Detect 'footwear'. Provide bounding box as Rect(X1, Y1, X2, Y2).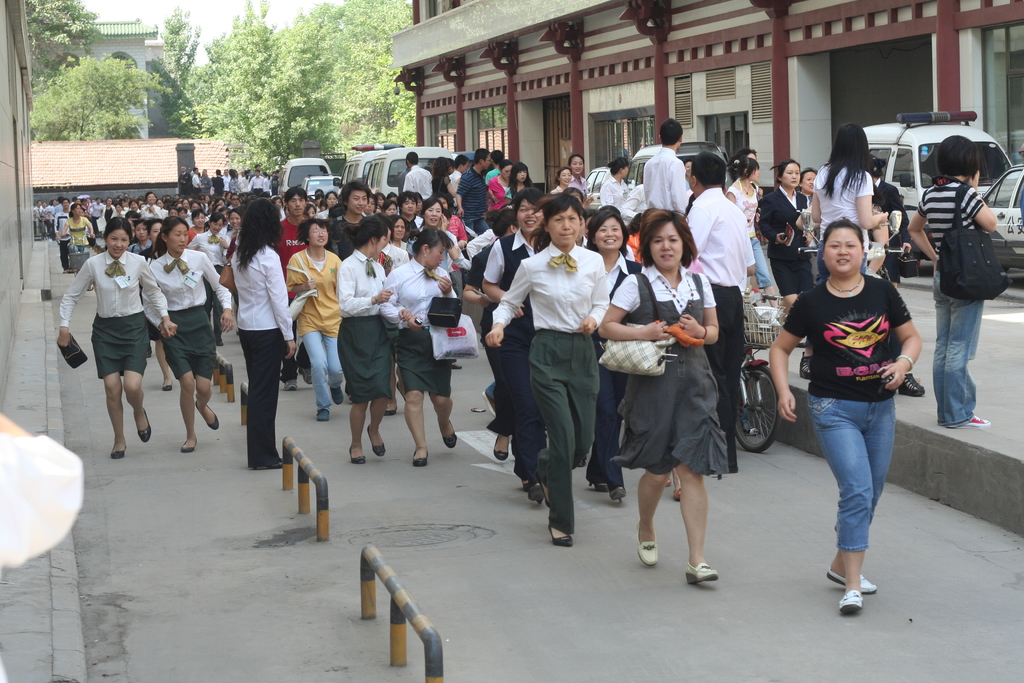
Rect(797, 354, 810, 377).
